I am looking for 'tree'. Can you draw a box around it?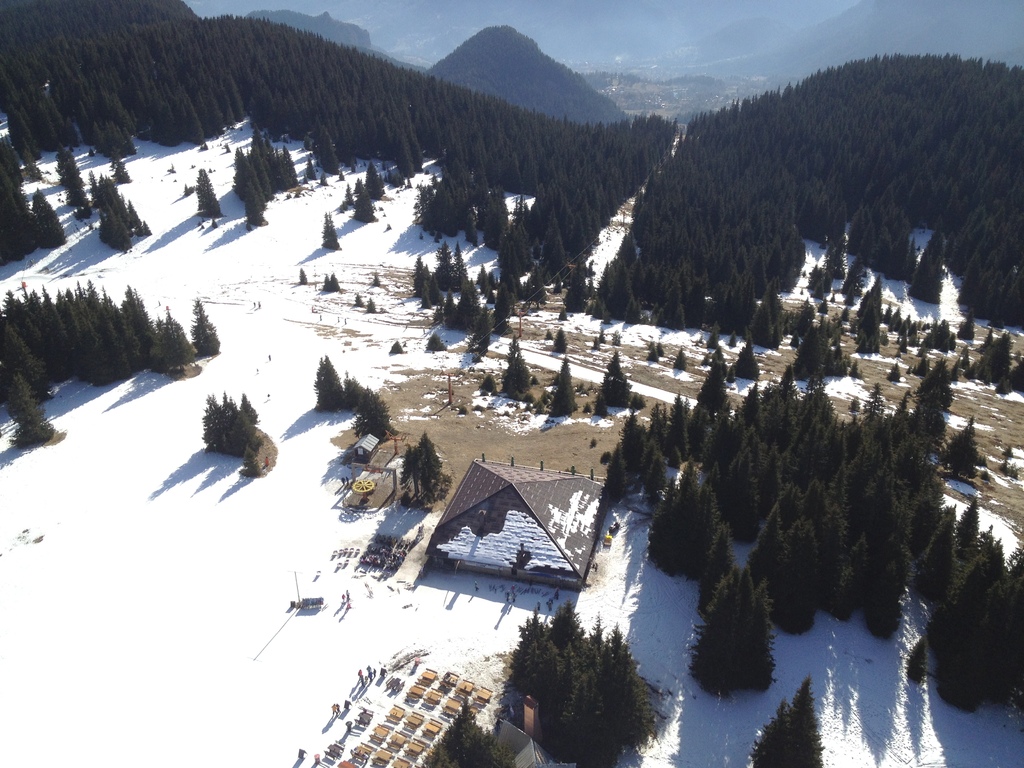
Sure, the bounding box is crop(342, 375, 366, 417).
